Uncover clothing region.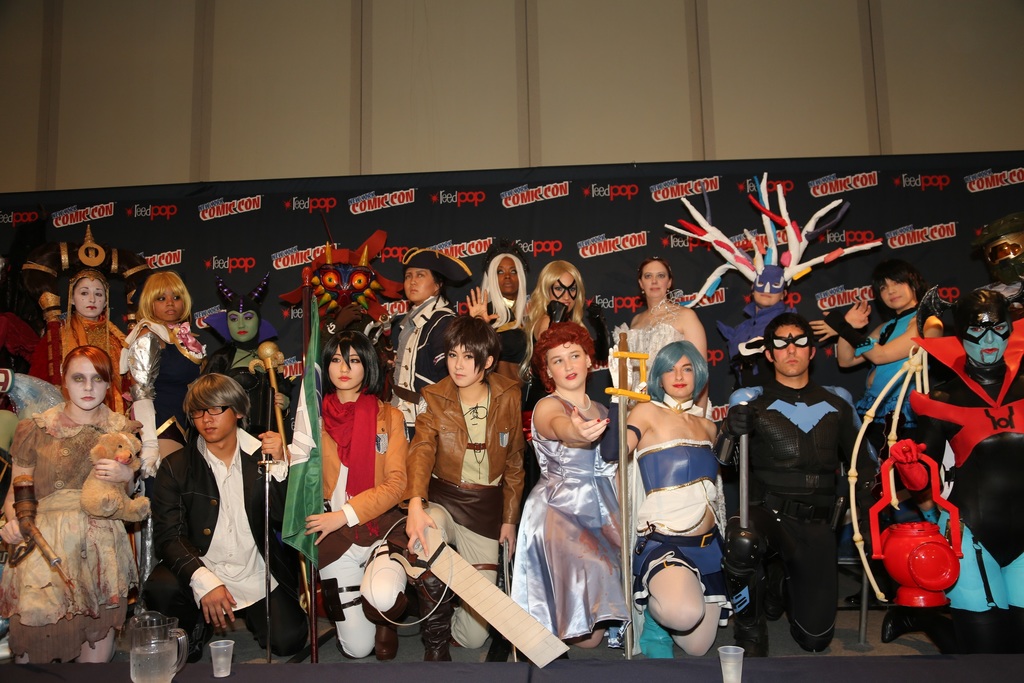
Uncovered: box=[581, 299, 609, 402].
